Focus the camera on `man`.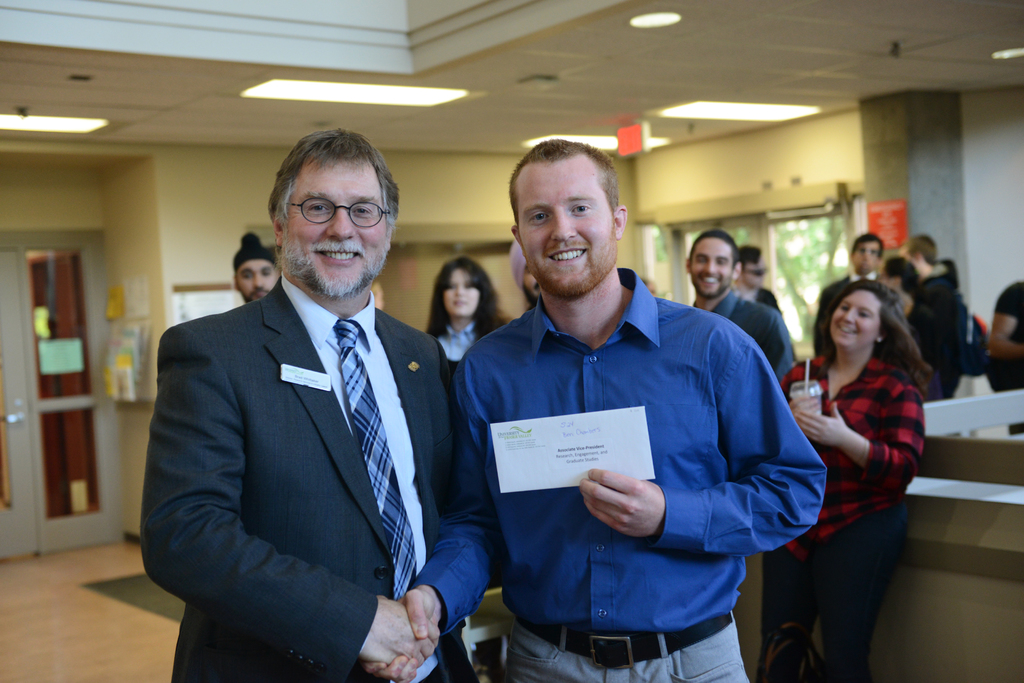
Focus region: select_region(685, 230, 792, 385).
